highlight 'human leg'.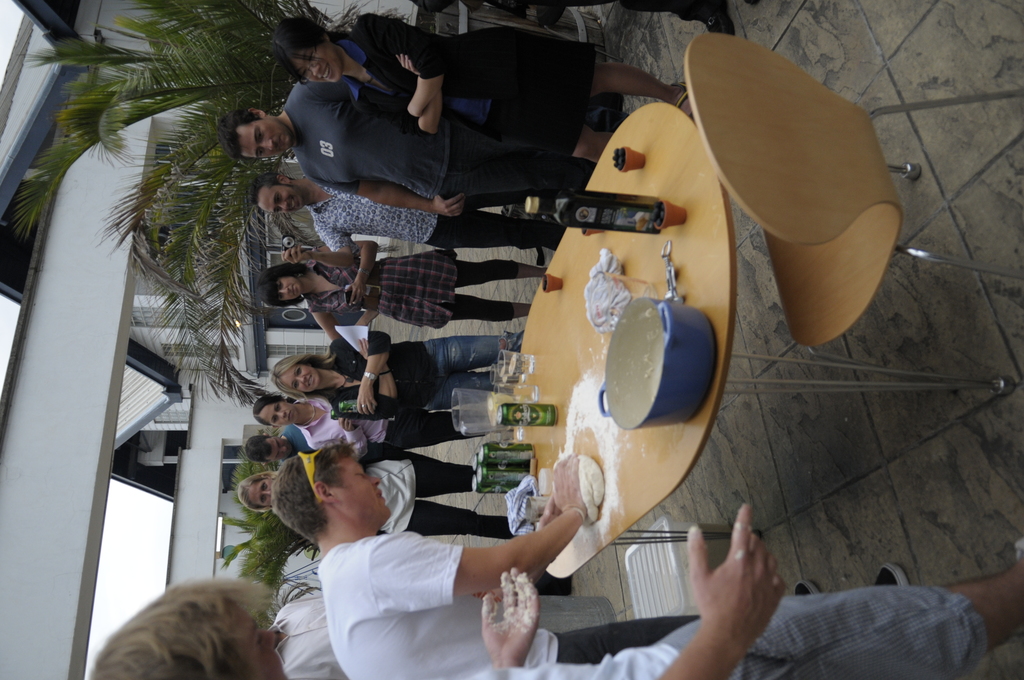
Highlighted region: <box>456,260,548,287</box>.
